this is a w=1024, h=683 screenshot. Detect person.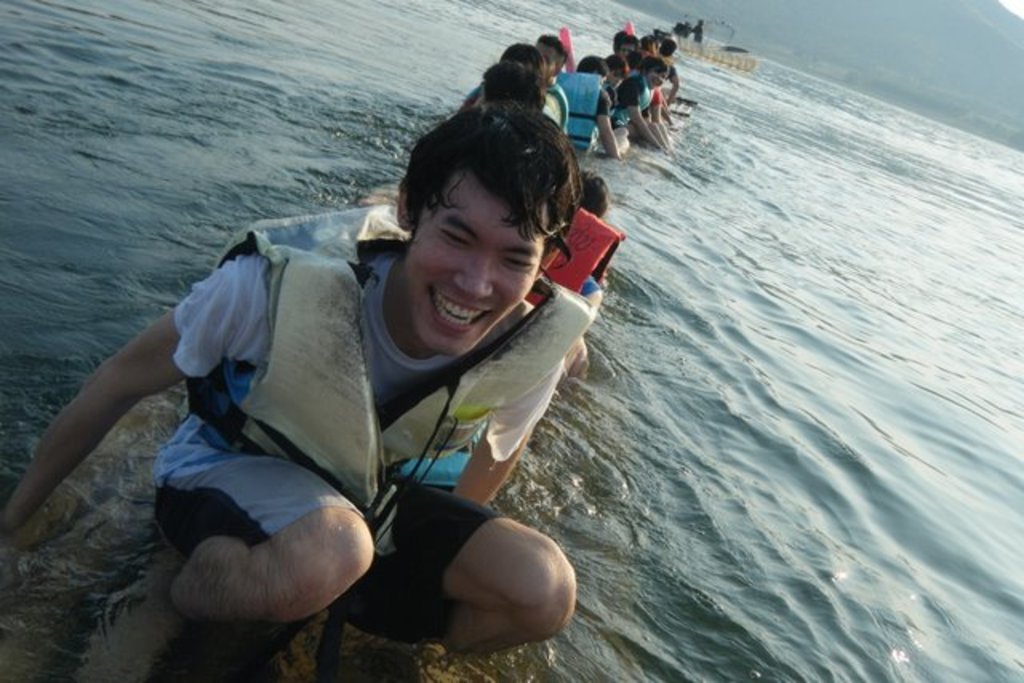
614 59 675 158.
